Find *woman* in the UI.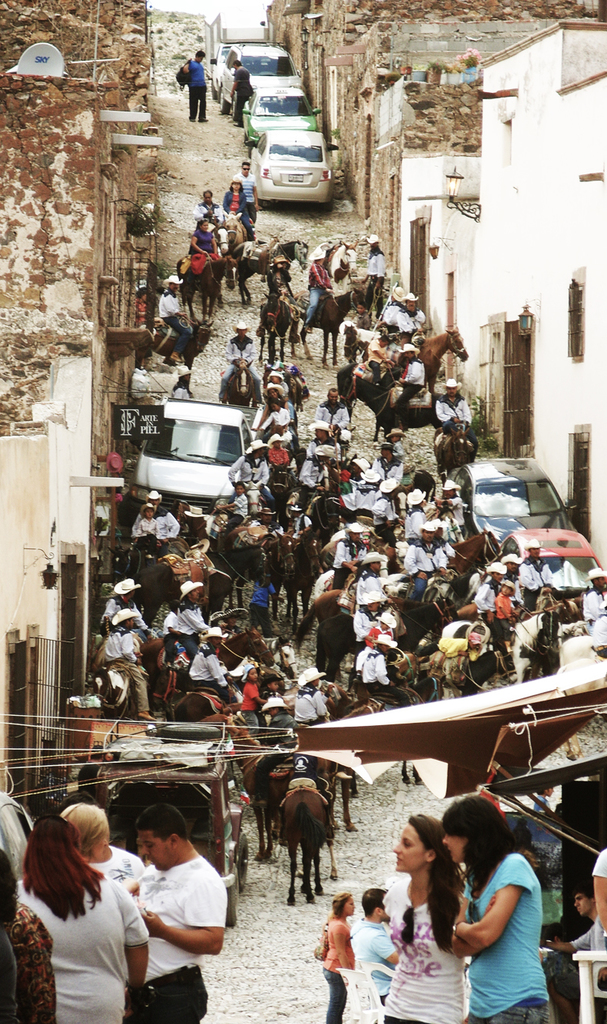
UI element at rect(291, 667, 330, 725).
